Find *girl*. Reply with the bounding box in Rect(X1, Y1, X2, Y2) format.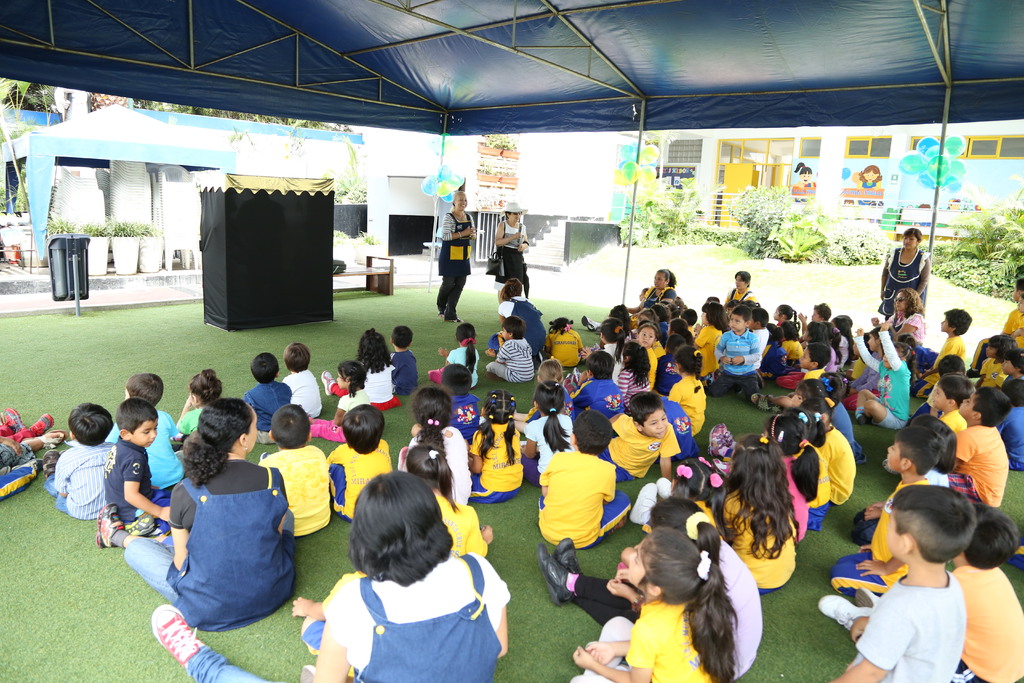
Rect(426, 323, 479, 379).
